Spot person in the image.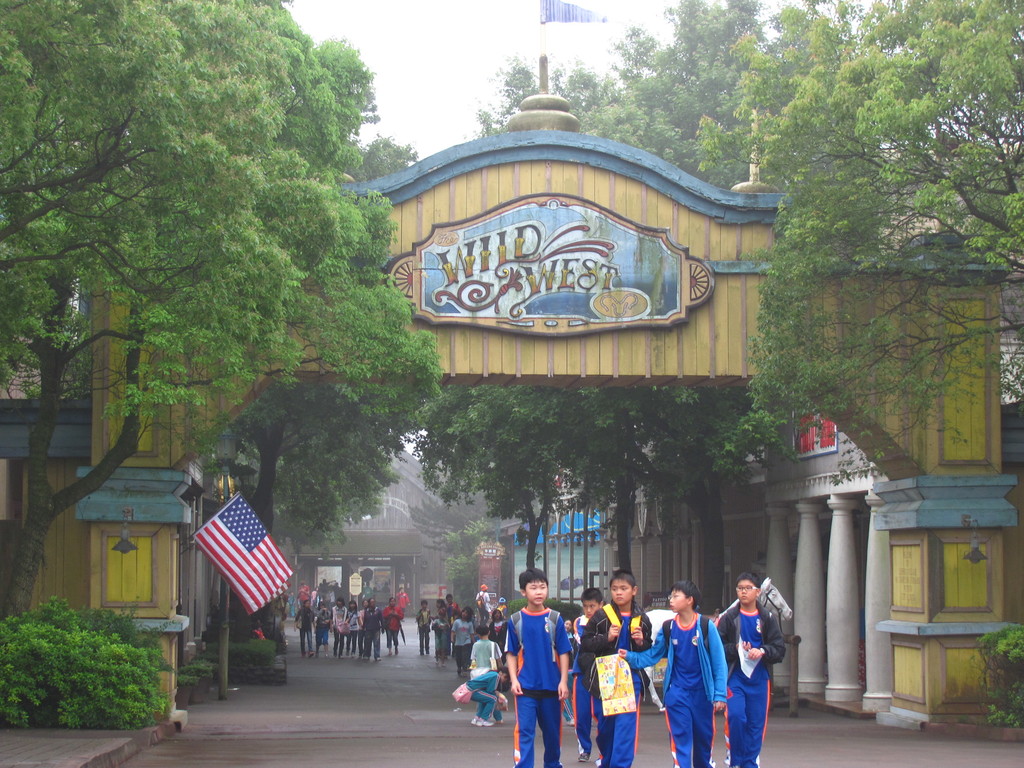
person found at <region>728, 577, 783, 753</region>.
